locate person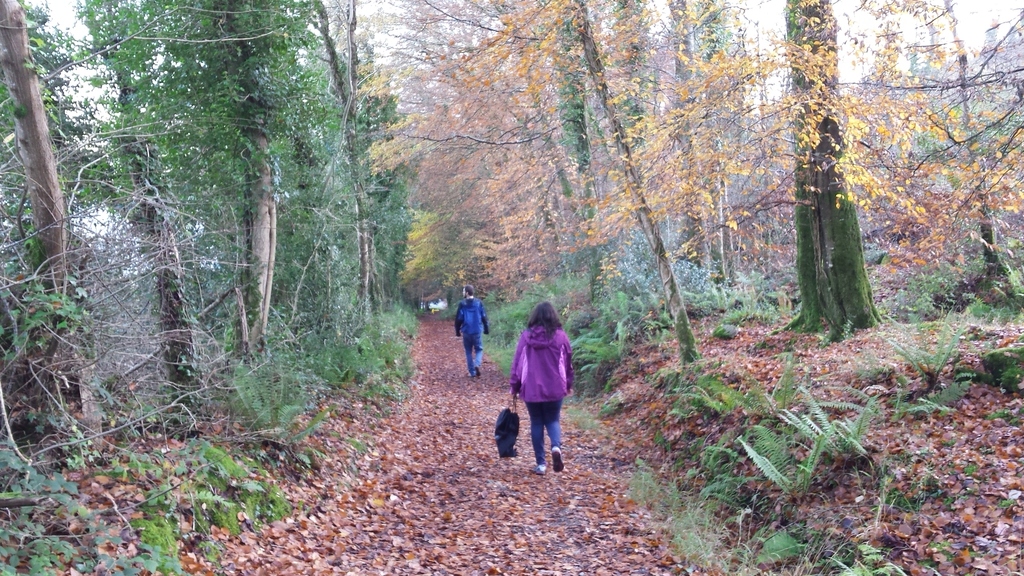
BBox(512, 288, 574, 467)
